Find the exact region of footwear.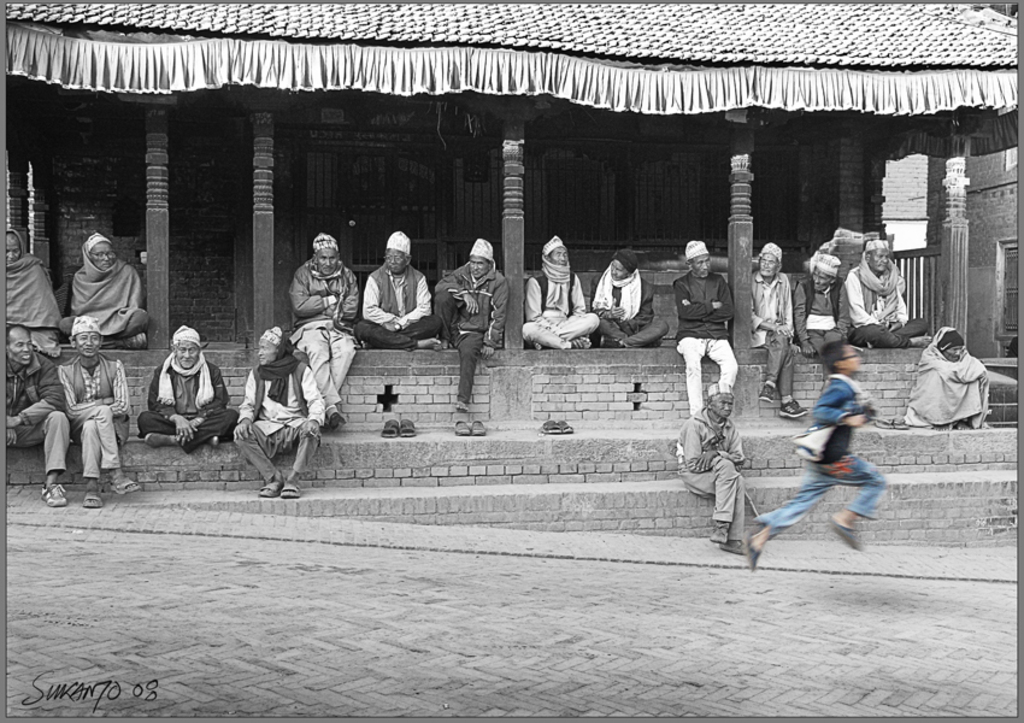
Exact region: region(396, 418, 414, 437).
